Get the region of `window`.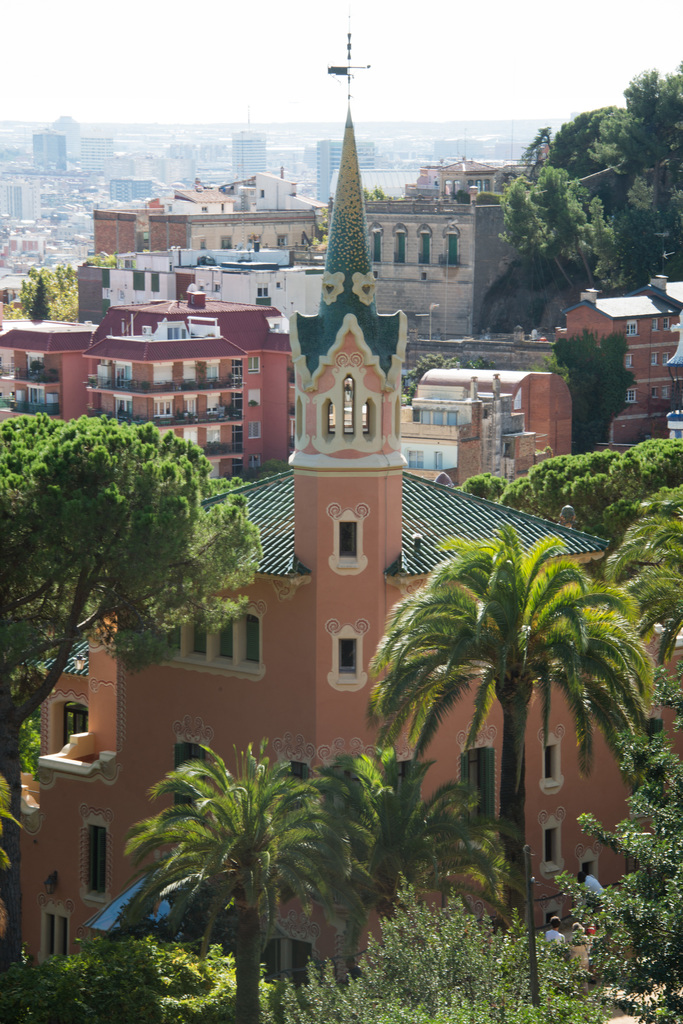
[369, 231, 384, 262].
